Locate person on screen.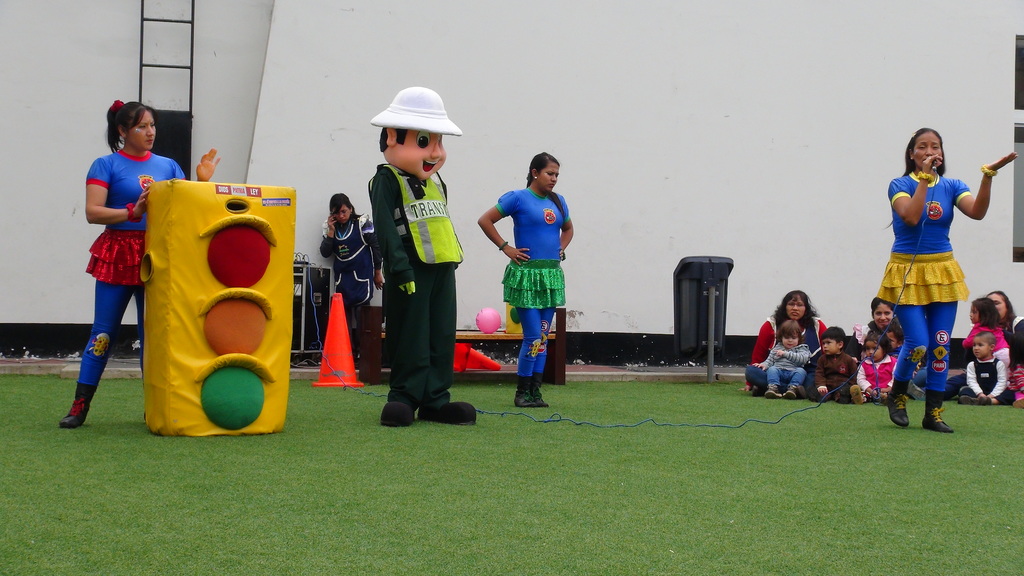
On screen at x1=367 y1=85 x2=479 y2=427.
